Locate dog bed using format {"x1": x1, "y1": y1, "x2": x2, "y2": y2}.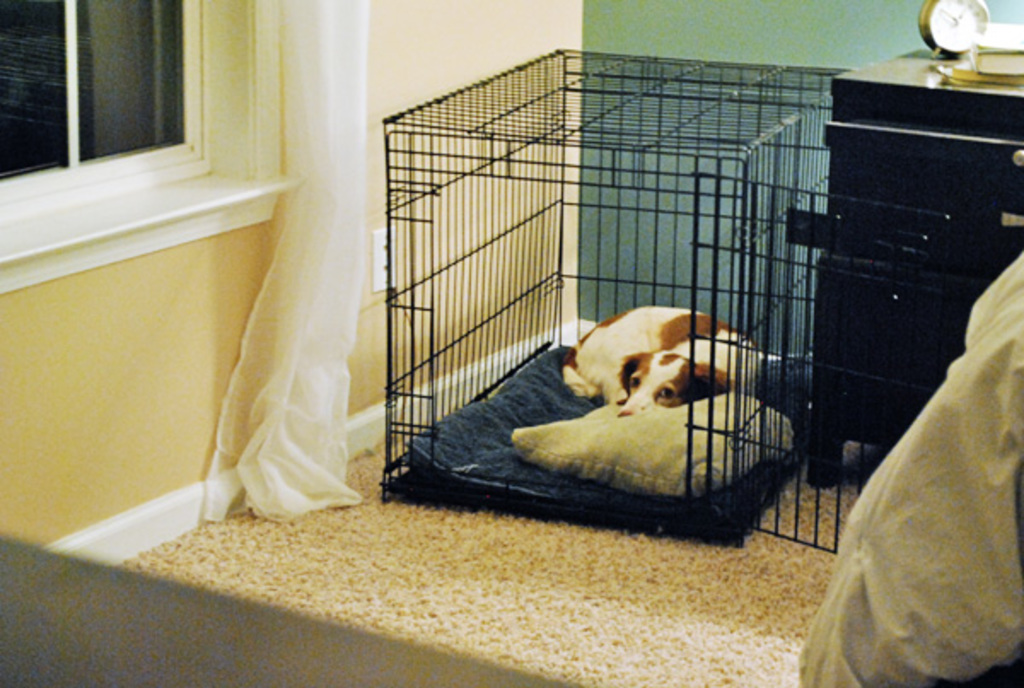
{"x1": 406, "y1": 350, "x2": 814, "y2": 519}.
